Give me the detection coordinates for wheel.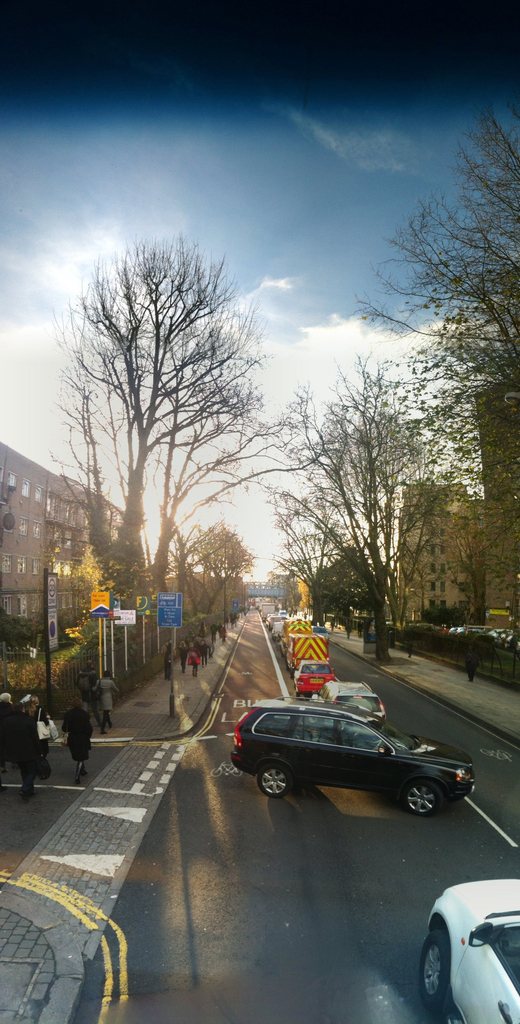
[left=256, top=756, right=296, bottom=801].
